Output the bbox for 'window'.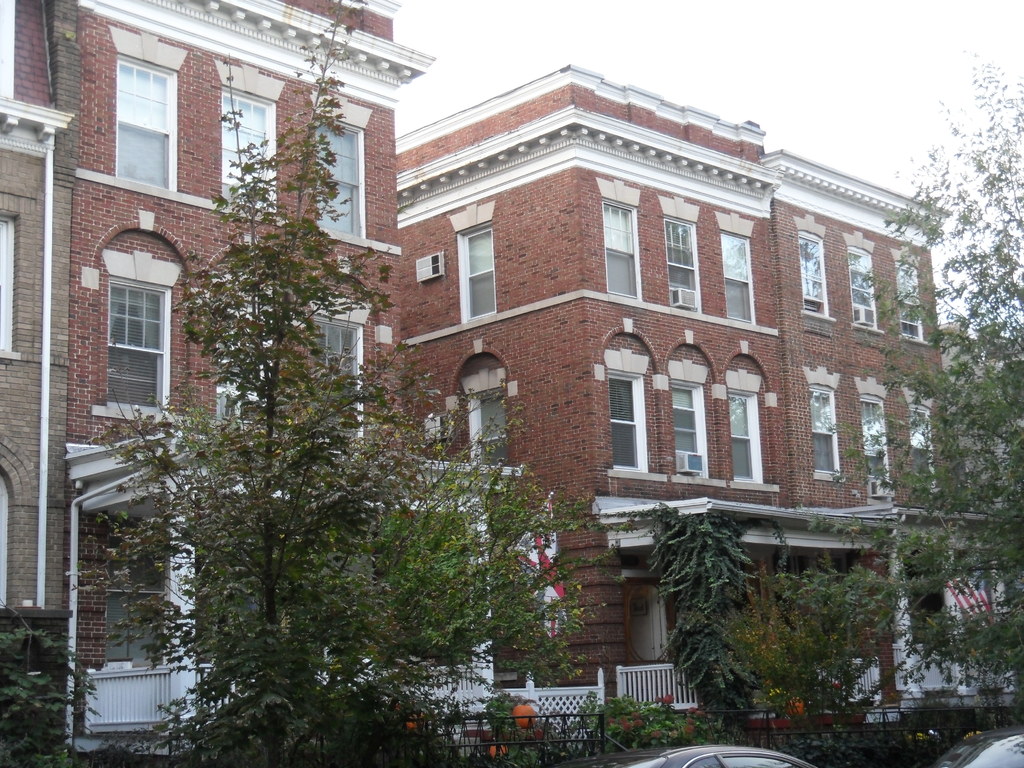
(784,203,833,324).
